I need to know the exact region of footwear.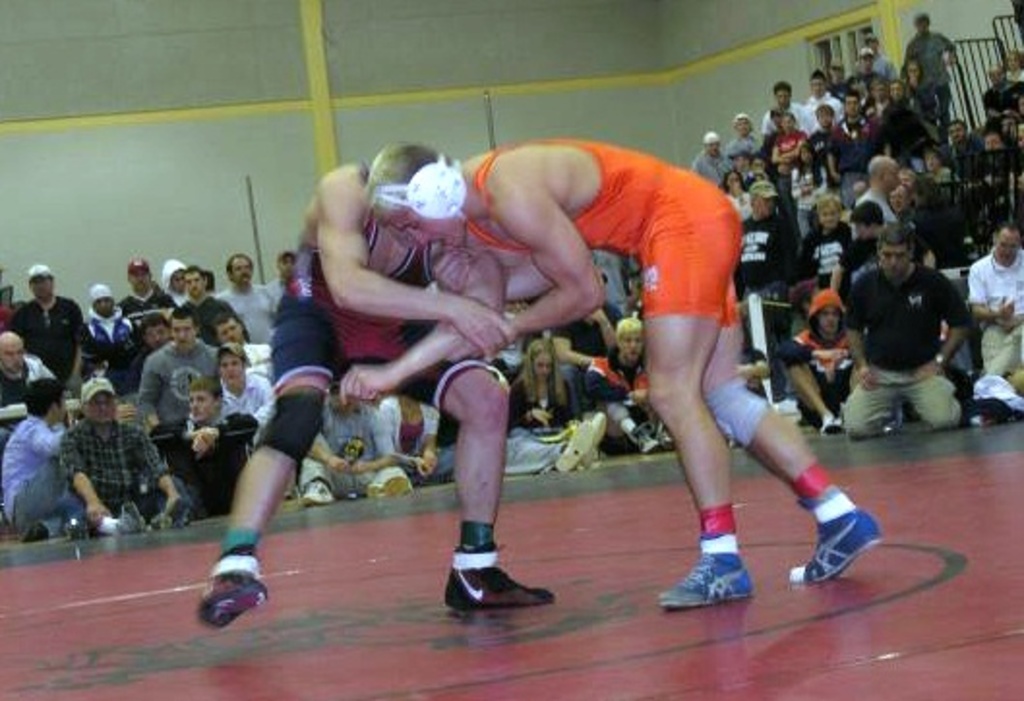
Region: left=437, top=560, right=557, bottom=616.
